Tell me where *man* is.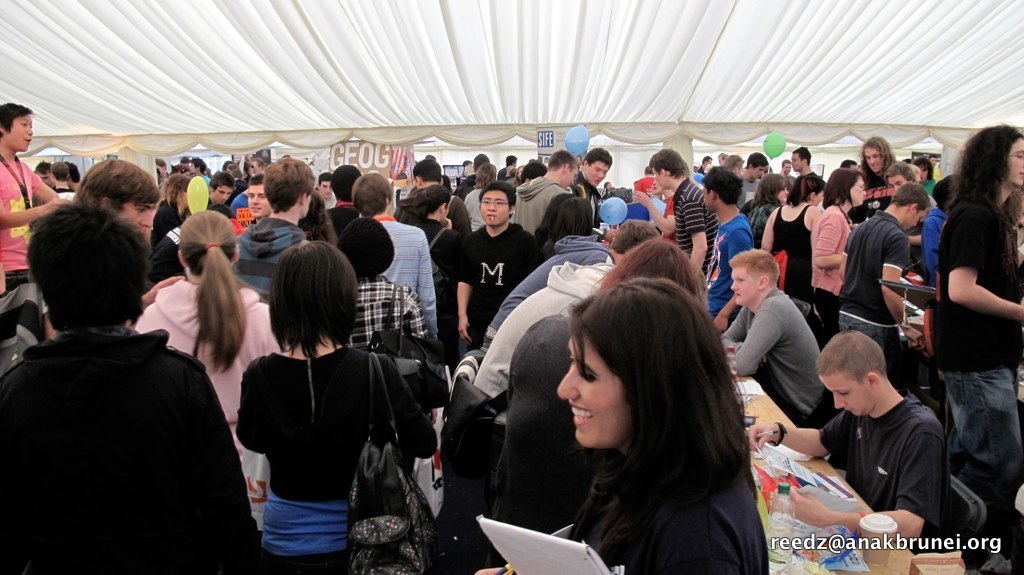
*man* is at (left=741, top=252, right=835, bottom=433).
